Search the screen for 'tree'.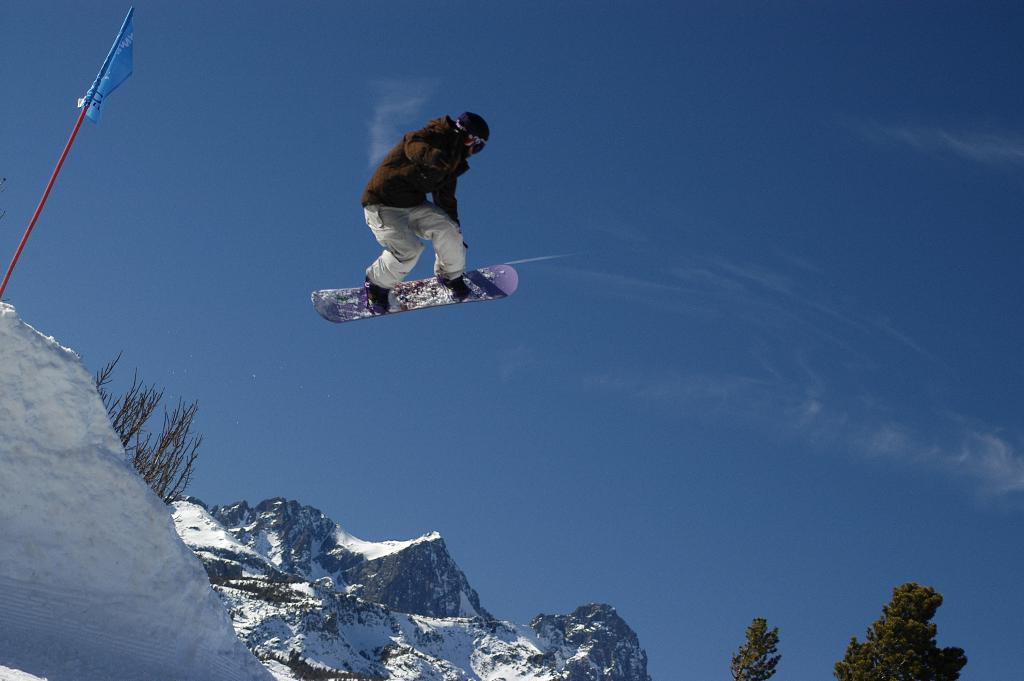
Found at pyautogui.locateOnScreen(808, 575, 965, 680).
